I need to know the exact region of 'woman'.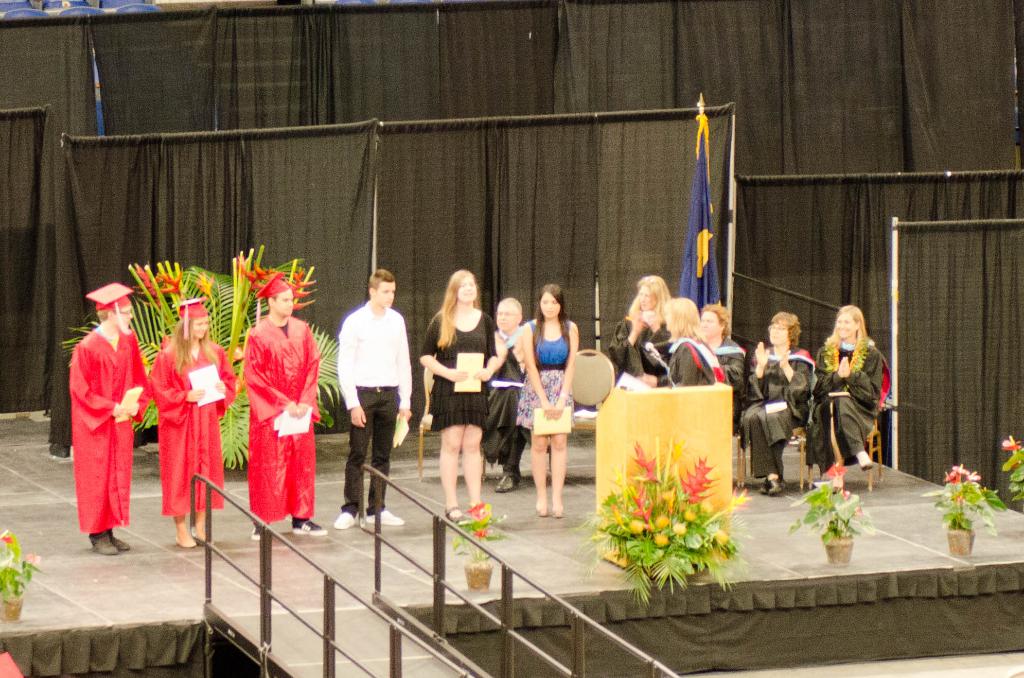
Region: 419:276:492:522.
